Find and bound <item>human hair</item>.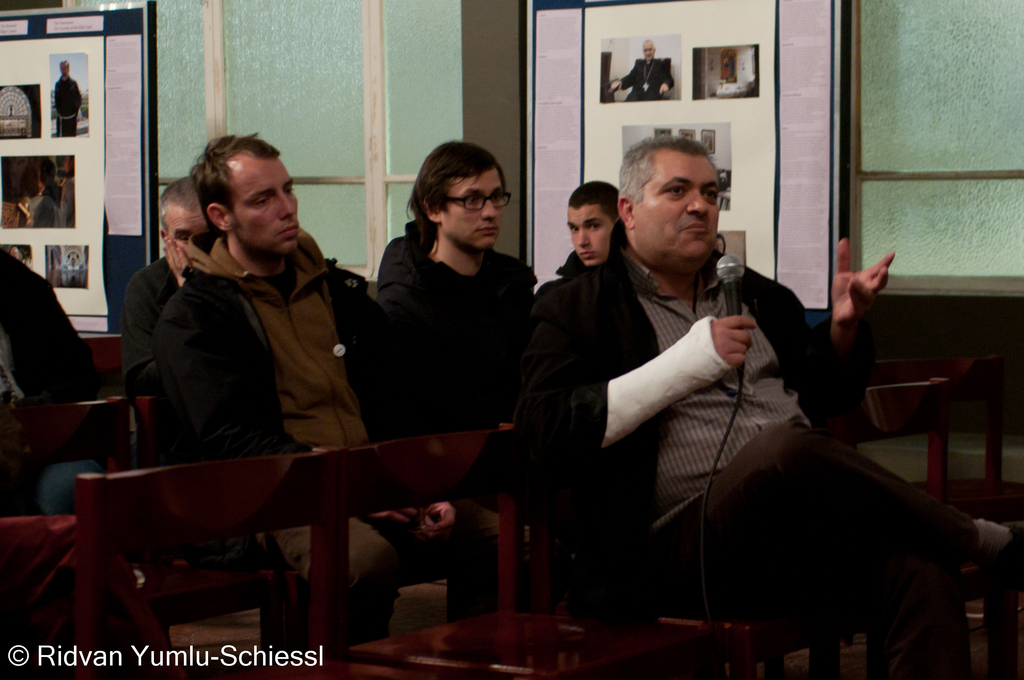
Bound: 404/140/515/261.
